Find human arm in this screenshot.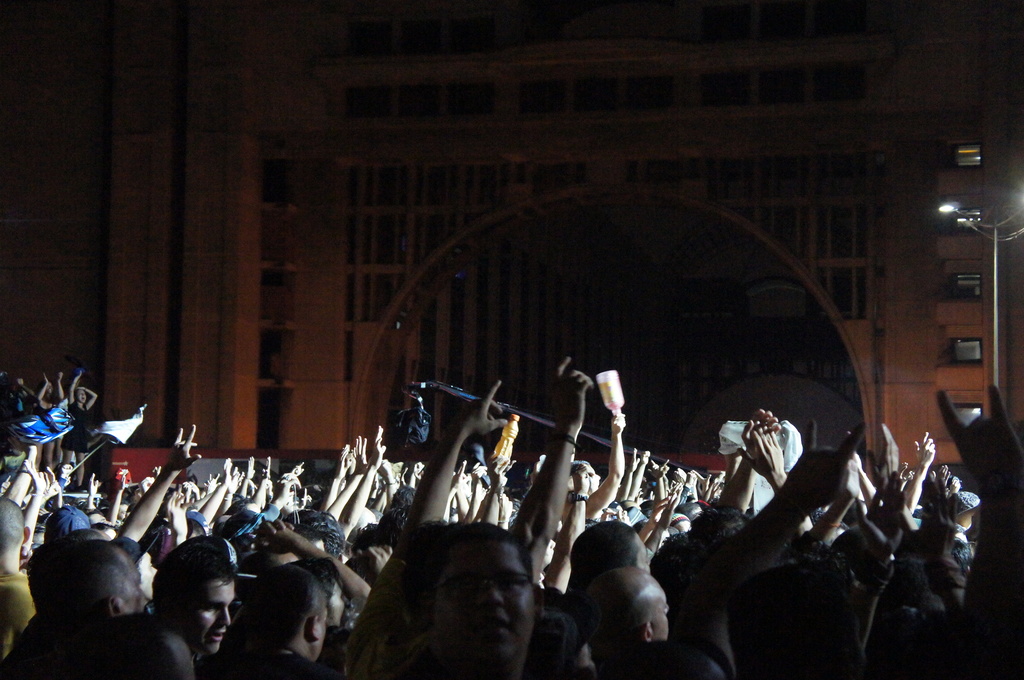
The bounding box for human arm is rect(1, 446, 52, 508).
